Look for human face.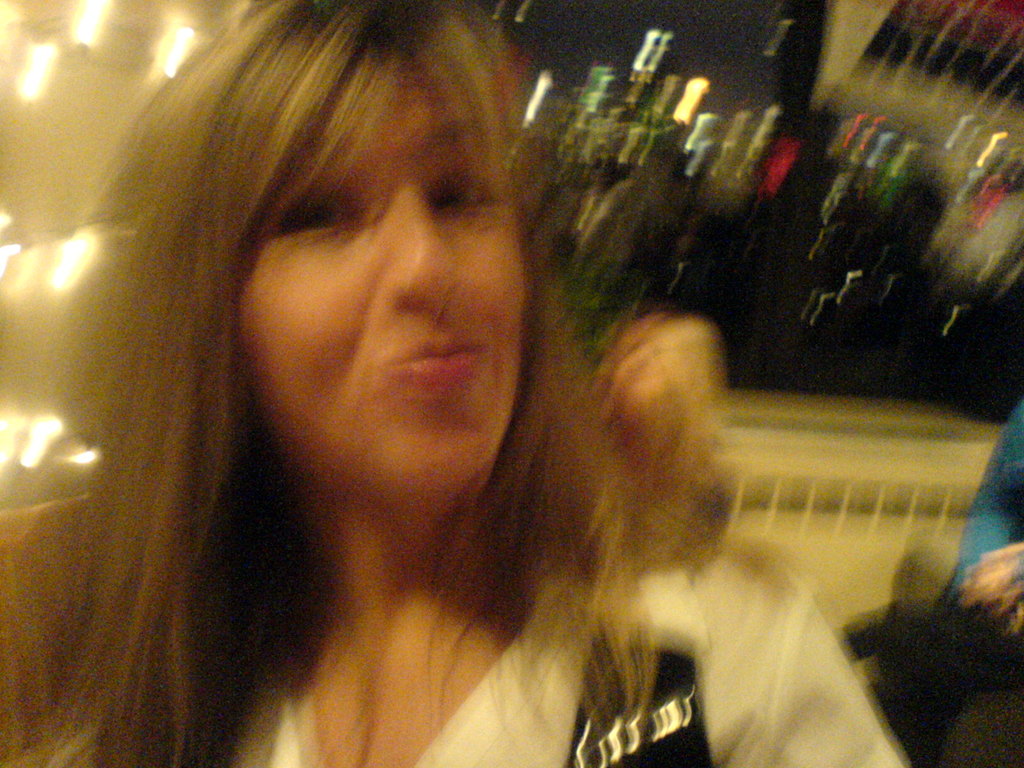
Found: {"left": 238, "top": 39, "right": 533, "bottom": 488}.
